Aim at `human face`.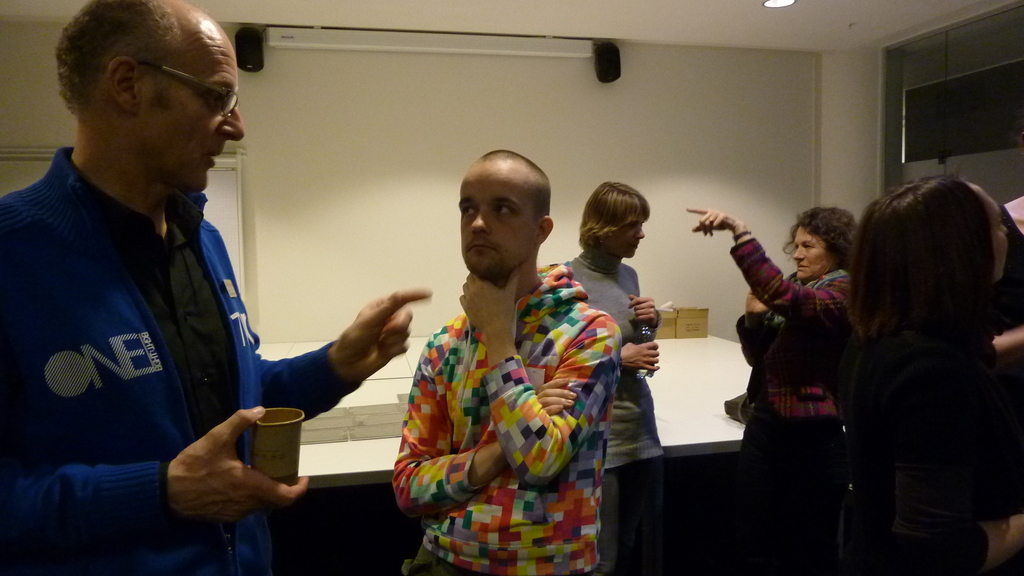
Aimed at Rect(137, 39, 247, 189).
